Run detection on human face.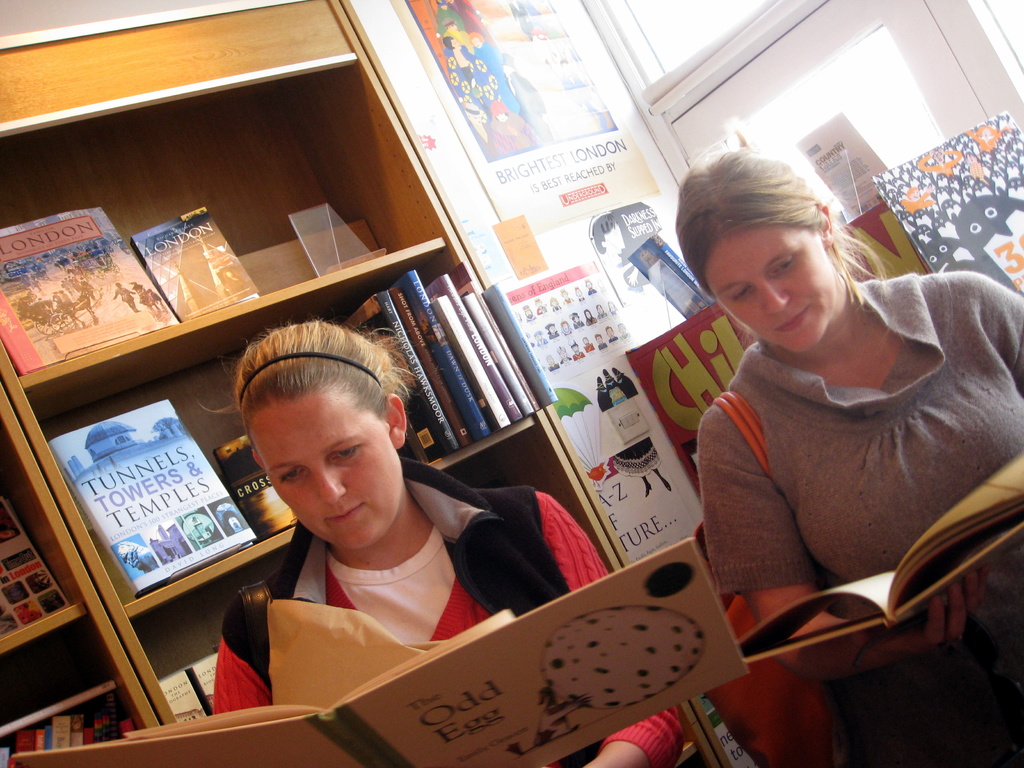
Result: left=698, top=227, right=854, bottom=338.
